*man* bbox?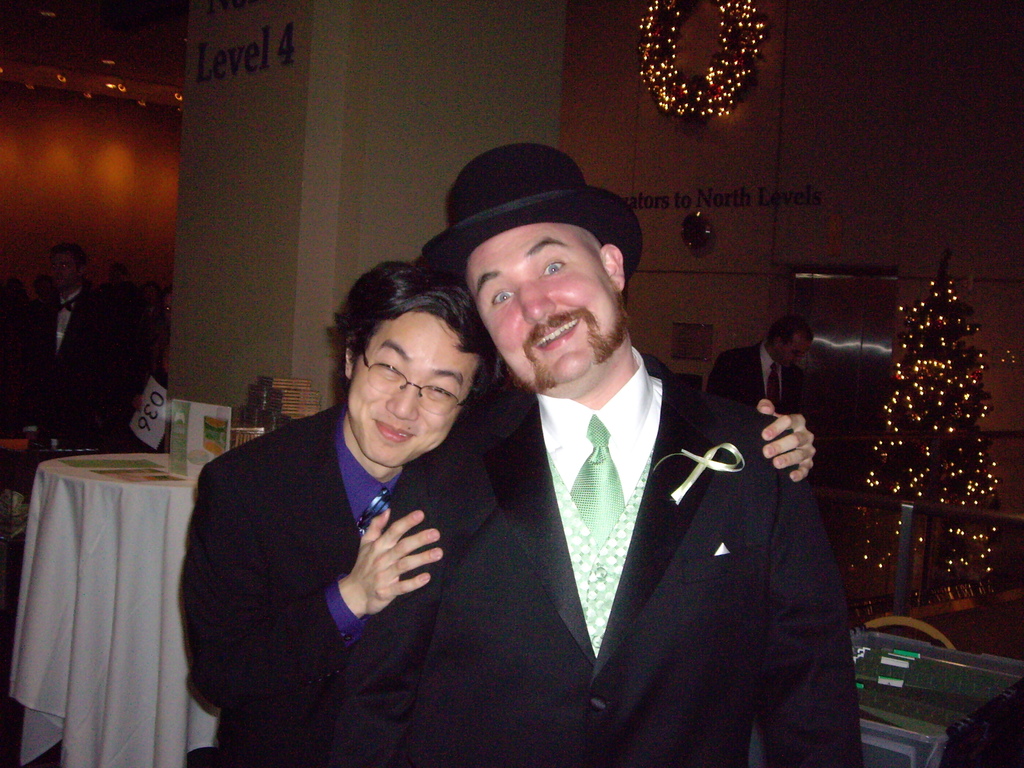
rect(24, 246, 126, 450)
